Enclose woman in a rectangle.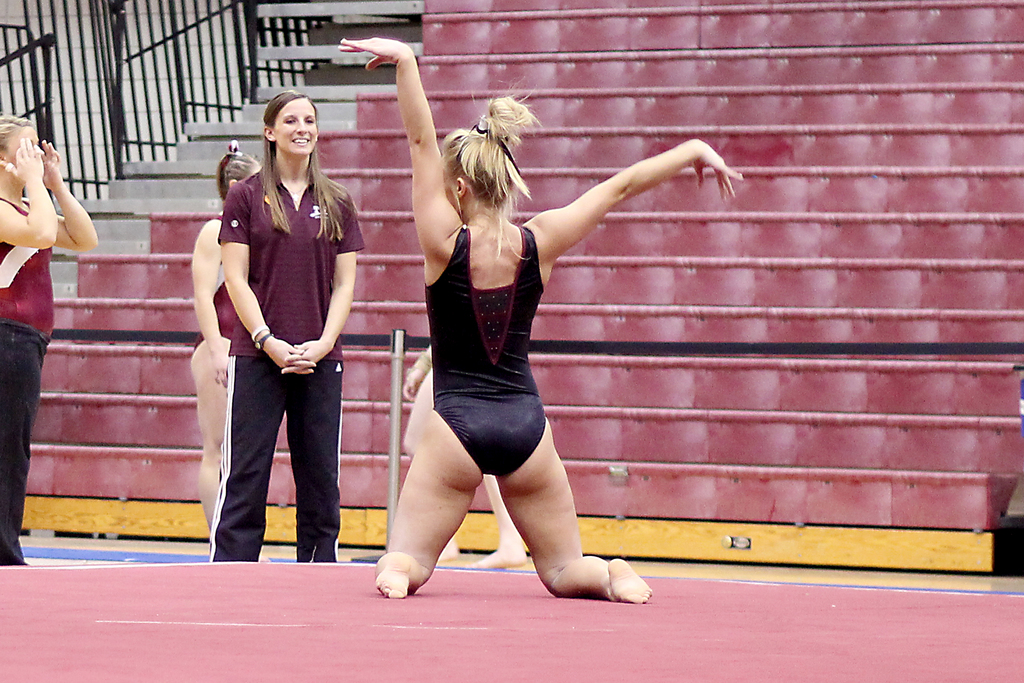
[0, 111, 99, 578].
